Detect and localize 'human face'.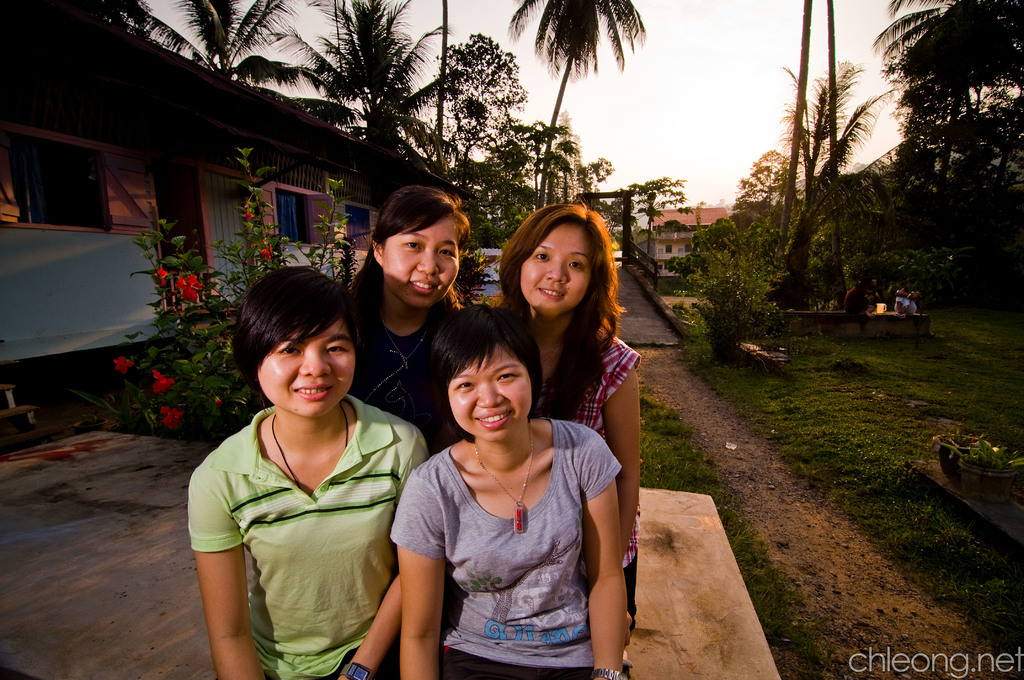
Localized at <region>255, 315, 353, 417</region>.
